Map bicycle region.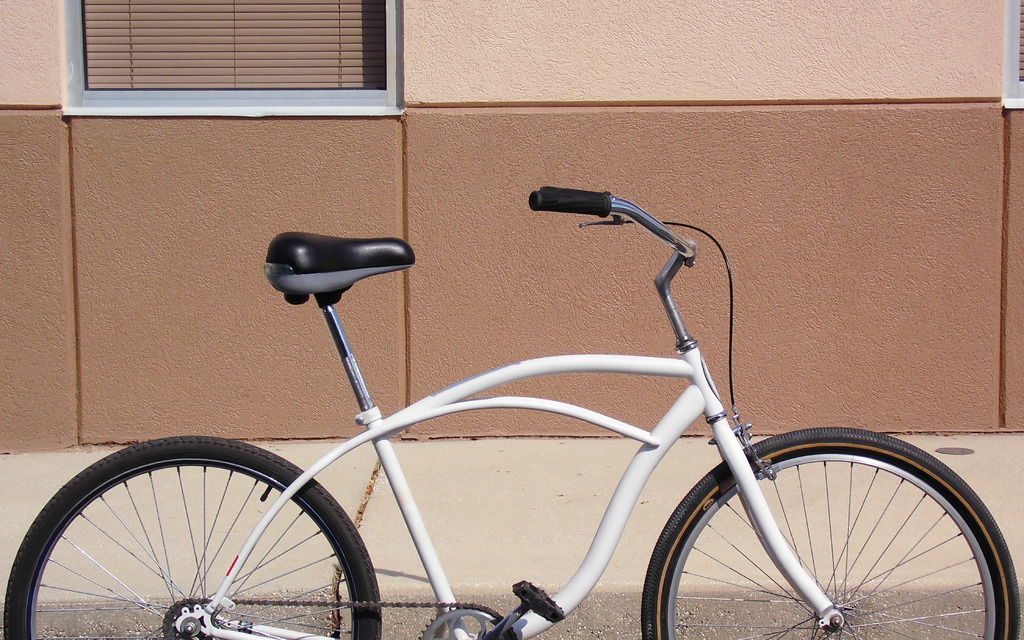
Mapped to {"left": 0, "top": 181, "right": 1018, "bottom": 639}.
